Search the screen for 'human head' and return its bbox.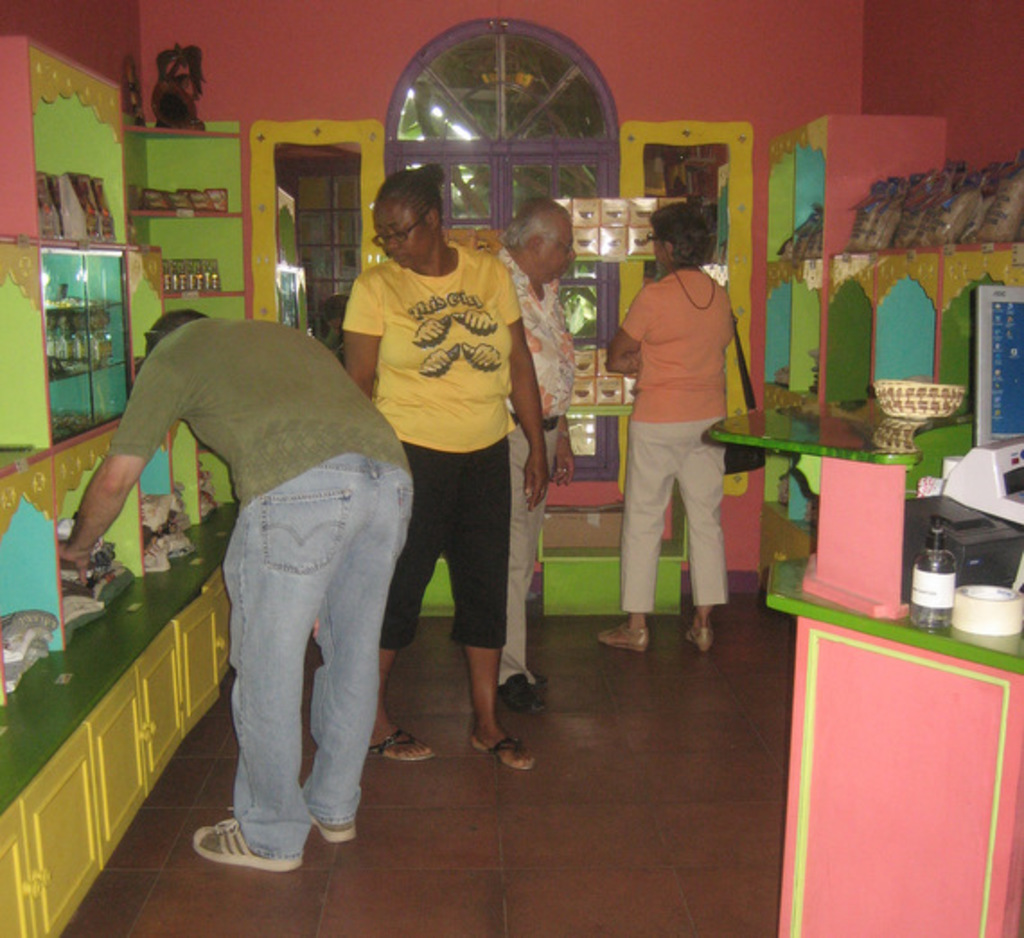
Found: bbox(652, 207, 717, 282).
